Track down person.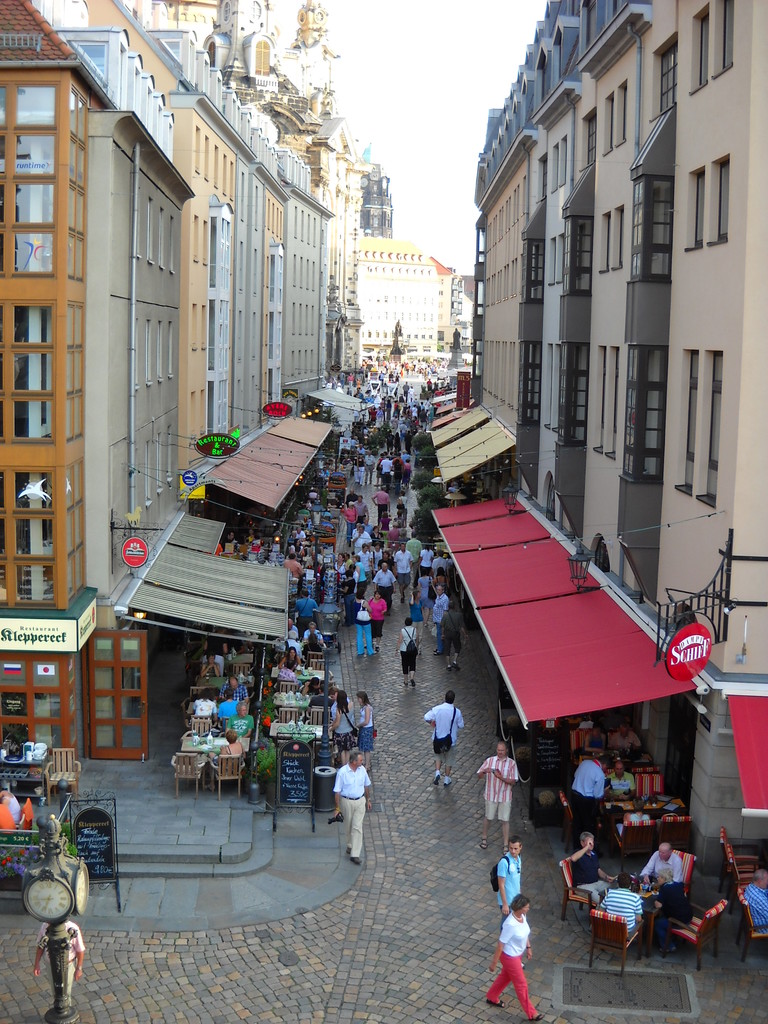
Tracked to {"x1": 413, "y1": 685, "x2": 467, "y2": 790}.
